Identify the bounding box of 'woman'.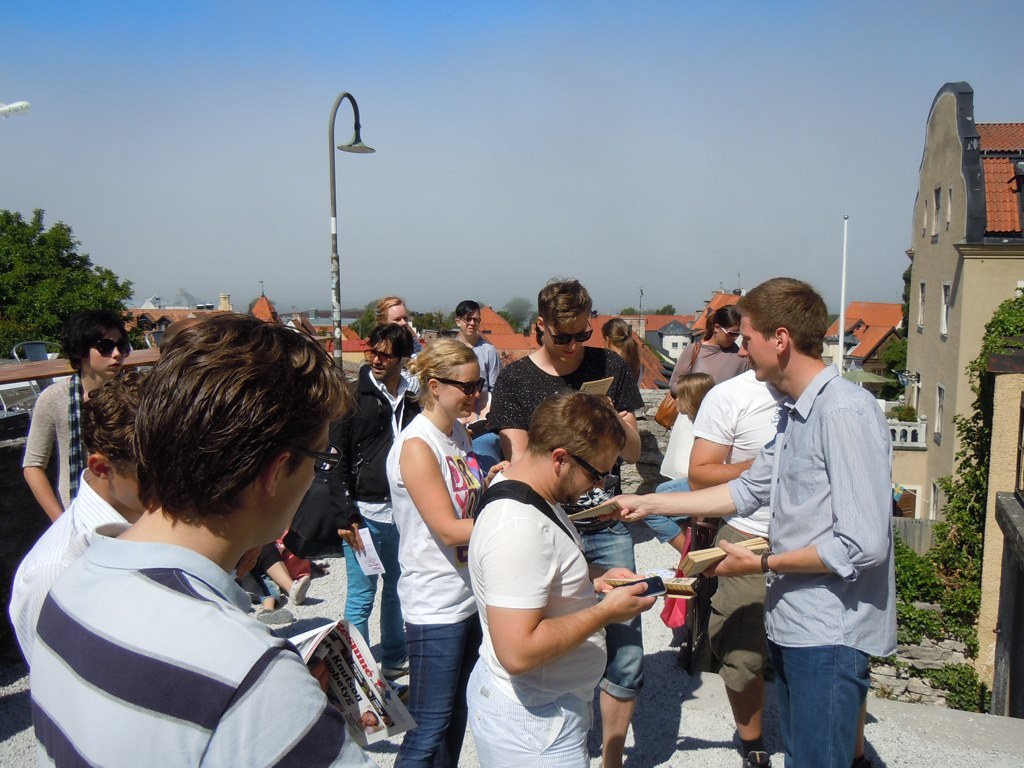
x1=363 y1=312 x2=498 y2=767.
